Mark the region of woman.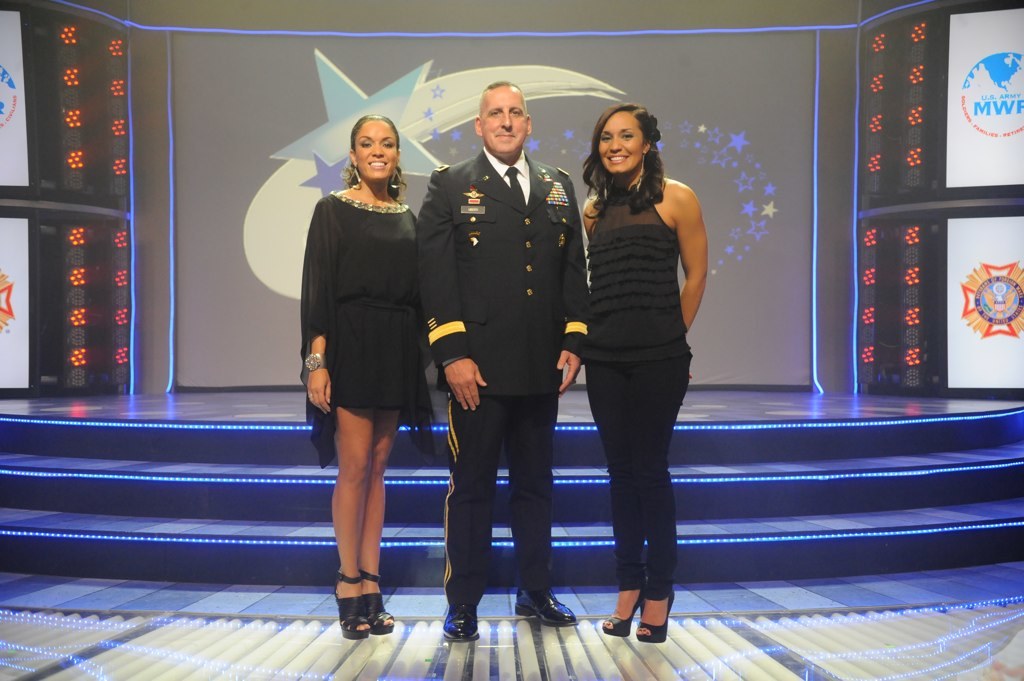
Region: 299:113:442:638.
